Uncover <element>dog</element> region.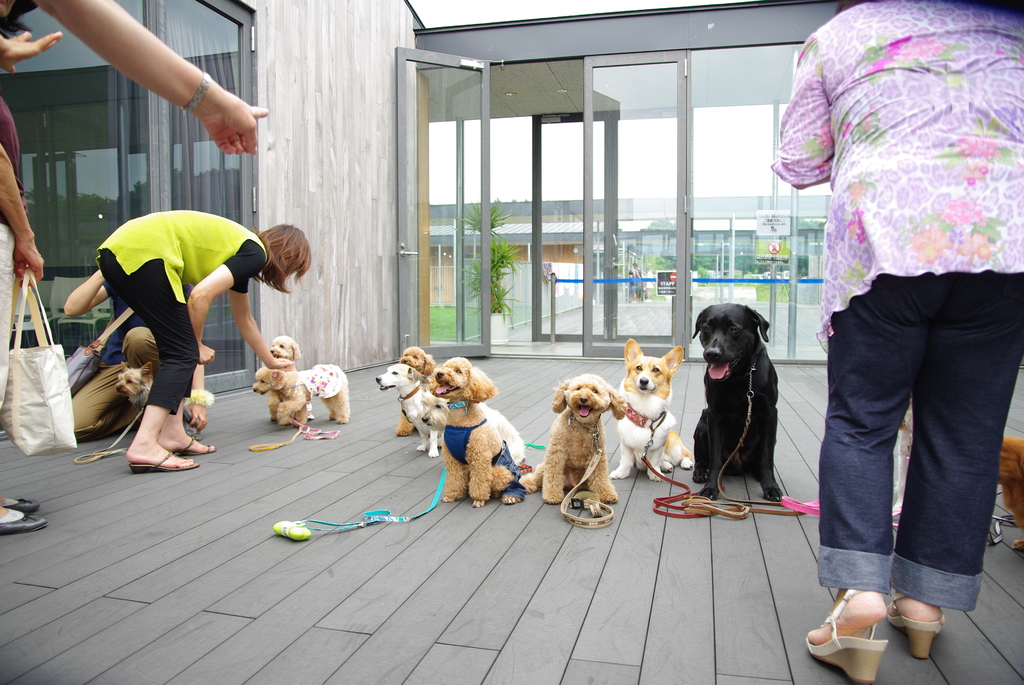
Uncovered: bbox=(429, 354, 530, 508).
